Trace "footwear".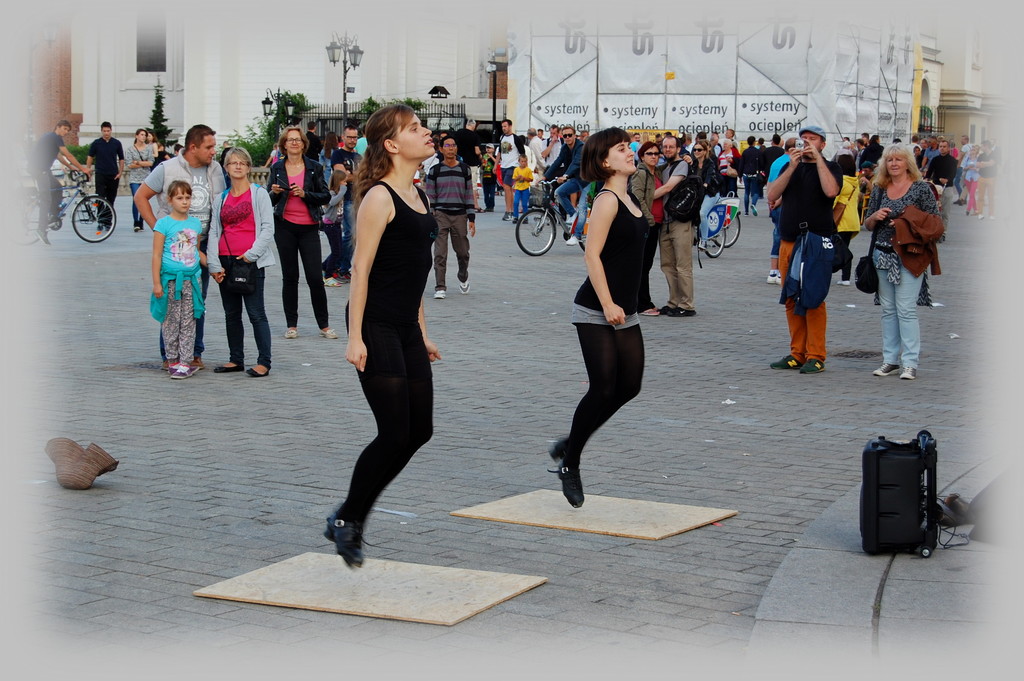
Traced to bbox=[460, 282, 467, 291].
